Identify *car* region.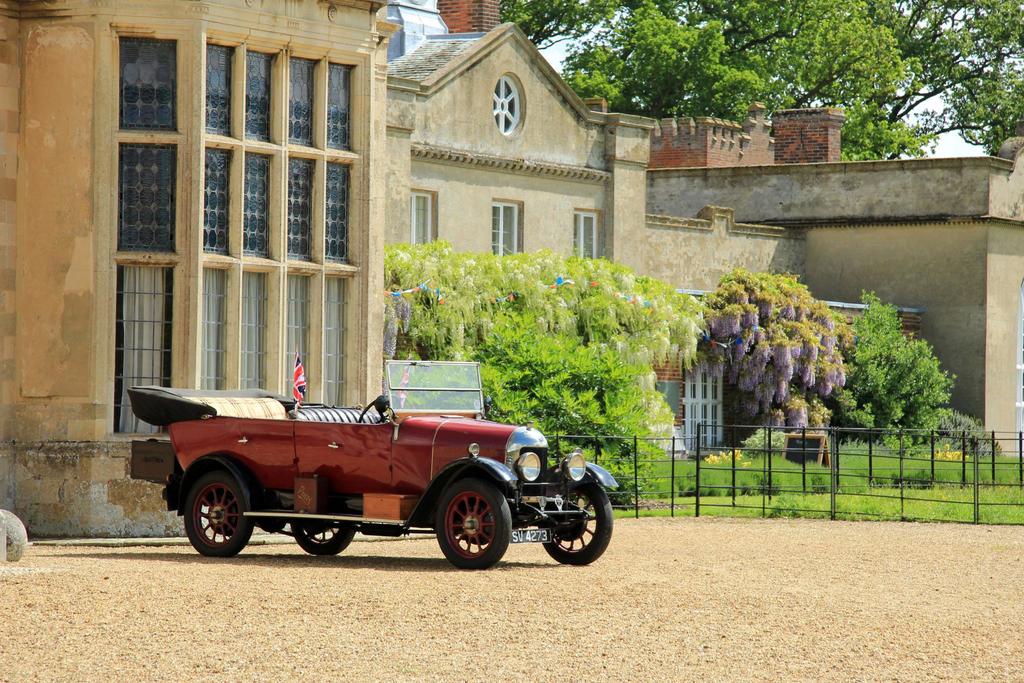
Region: detection(130, 346, 620, 570).
